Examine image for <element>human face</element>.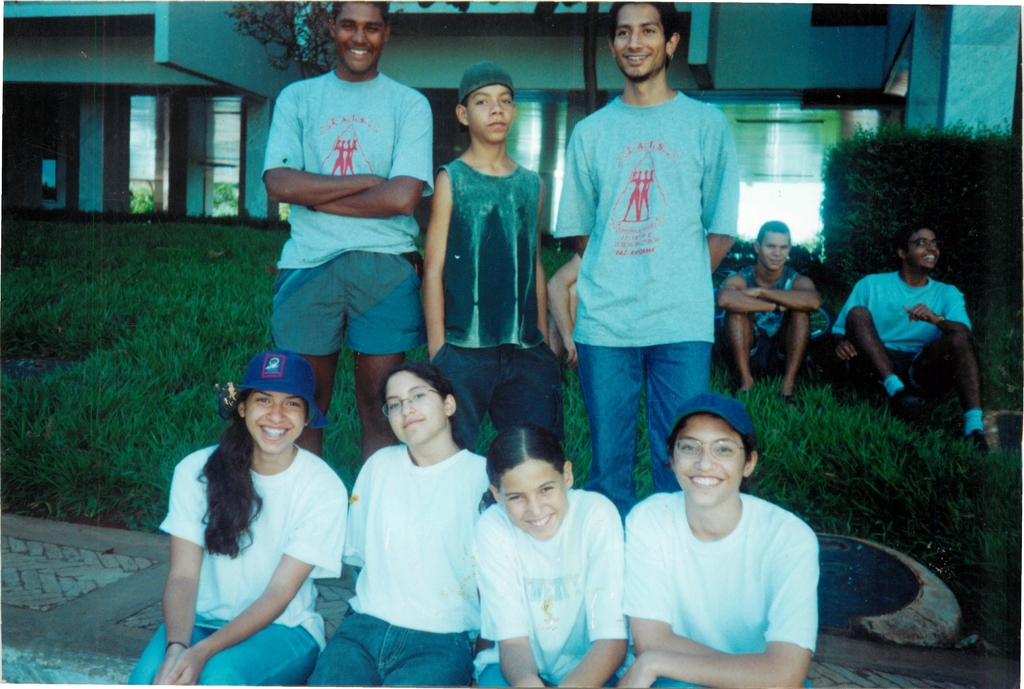
Examination result: x1=336 y1=3 x2=385 y2=71.
